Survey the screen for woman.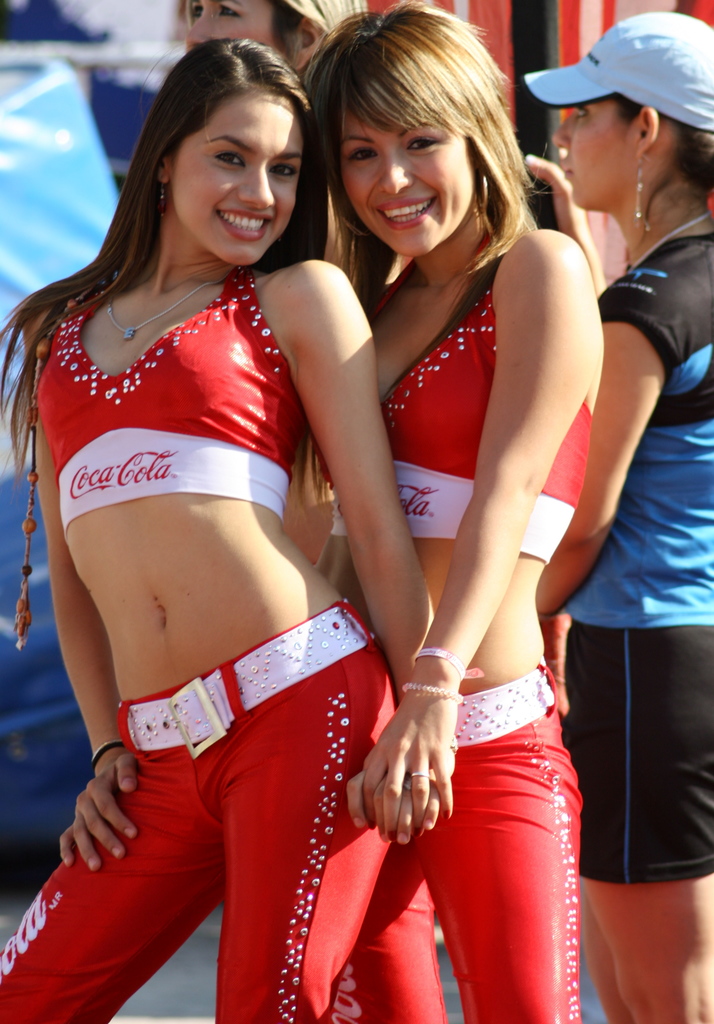
Survey found: BBox(182, 0, 368, 86).
